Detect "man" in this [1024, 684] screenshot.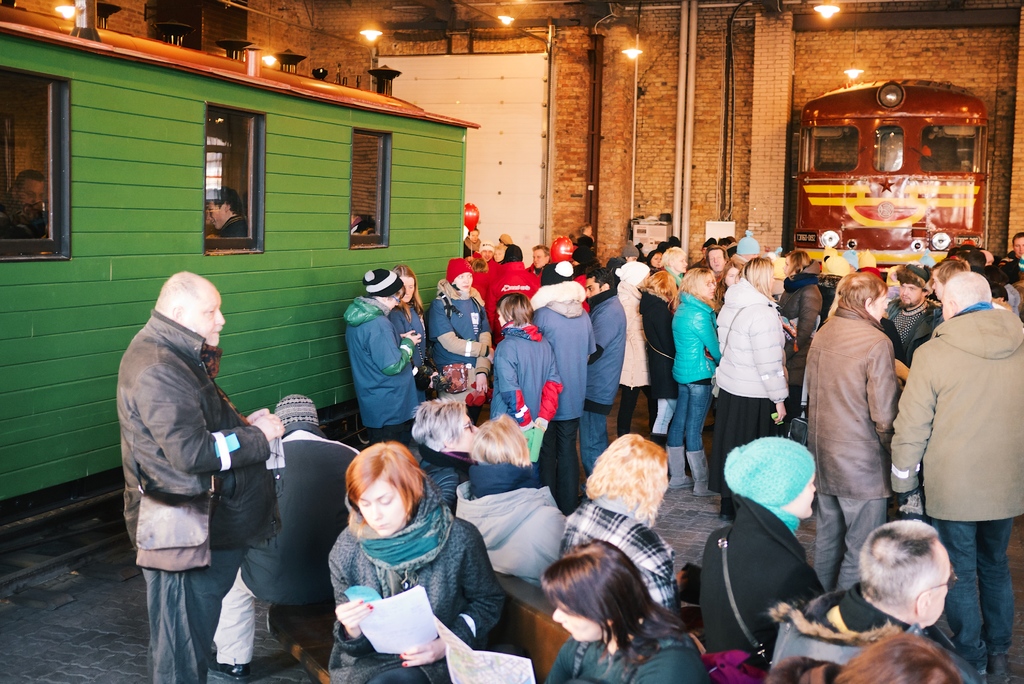
Detection: 1006:227:1023:263.
